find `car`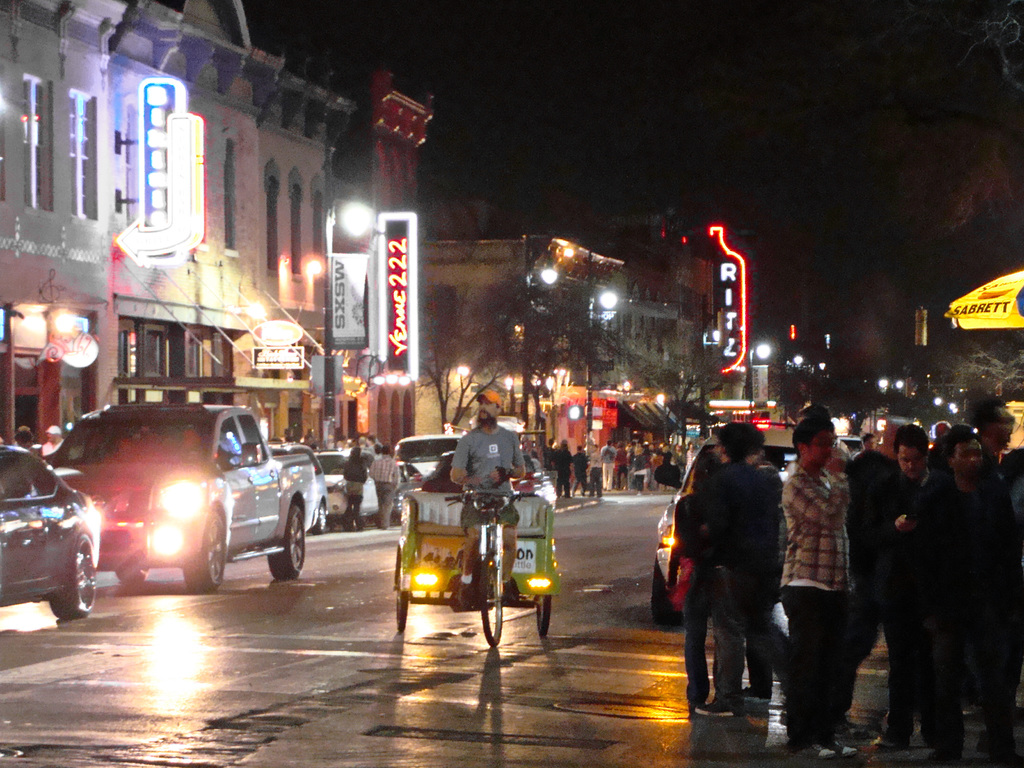
310 450 385 524
